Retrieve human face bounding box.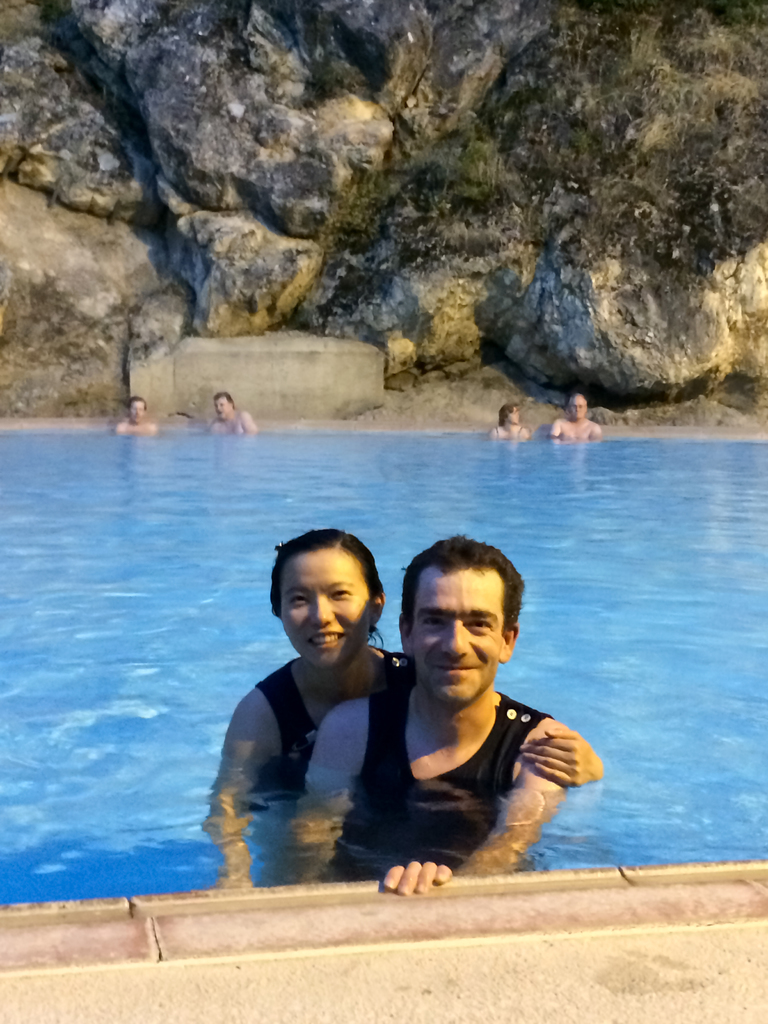
Bounding box: 570/392/587/418.
